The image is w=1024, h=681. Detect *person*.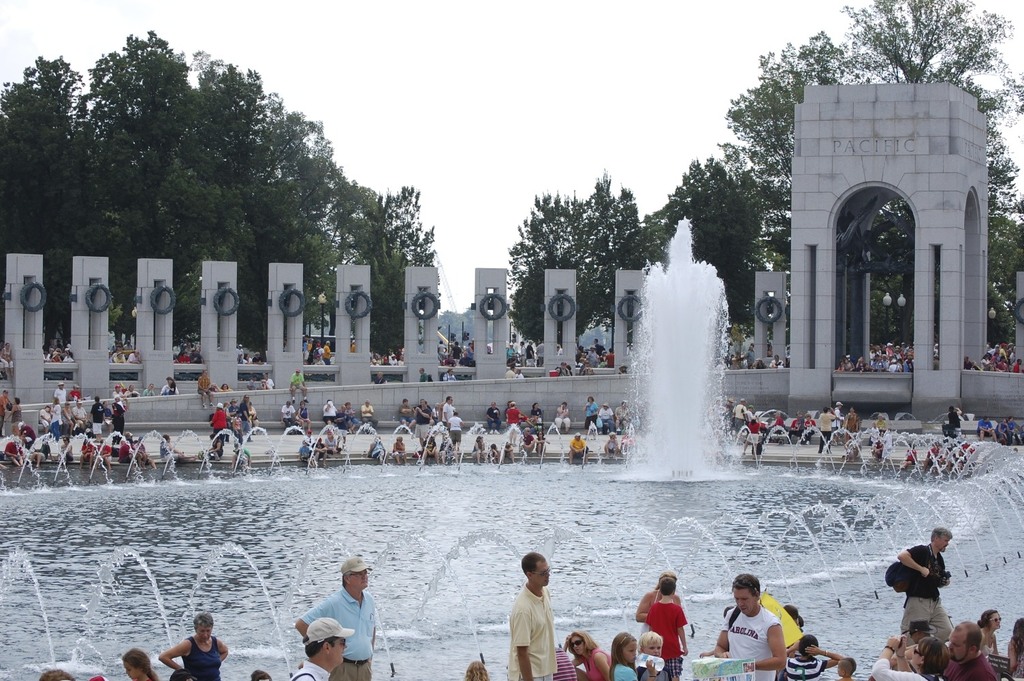
Detection: <box>977,416,1001,441</box>.
